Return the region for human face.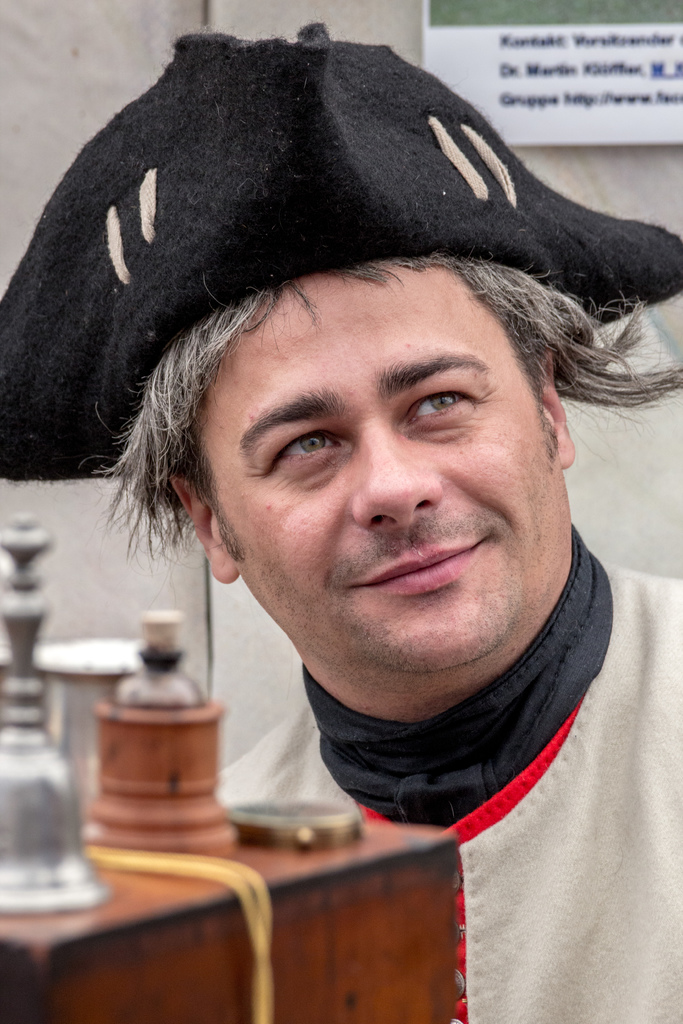
bbox(201, 266, 569, 681).
